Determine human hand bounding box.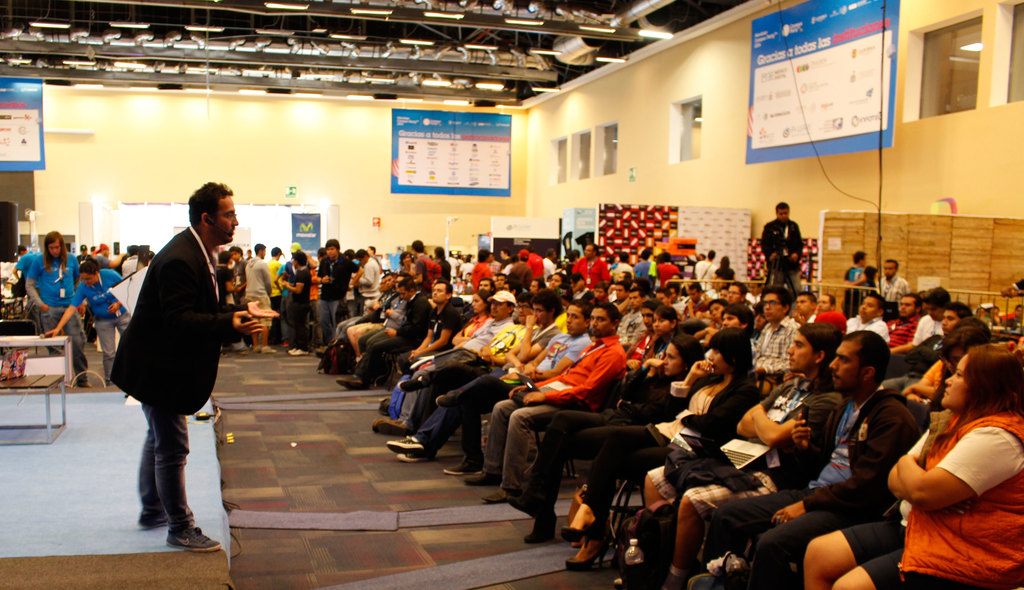
Determined: 772:500:807:521.
